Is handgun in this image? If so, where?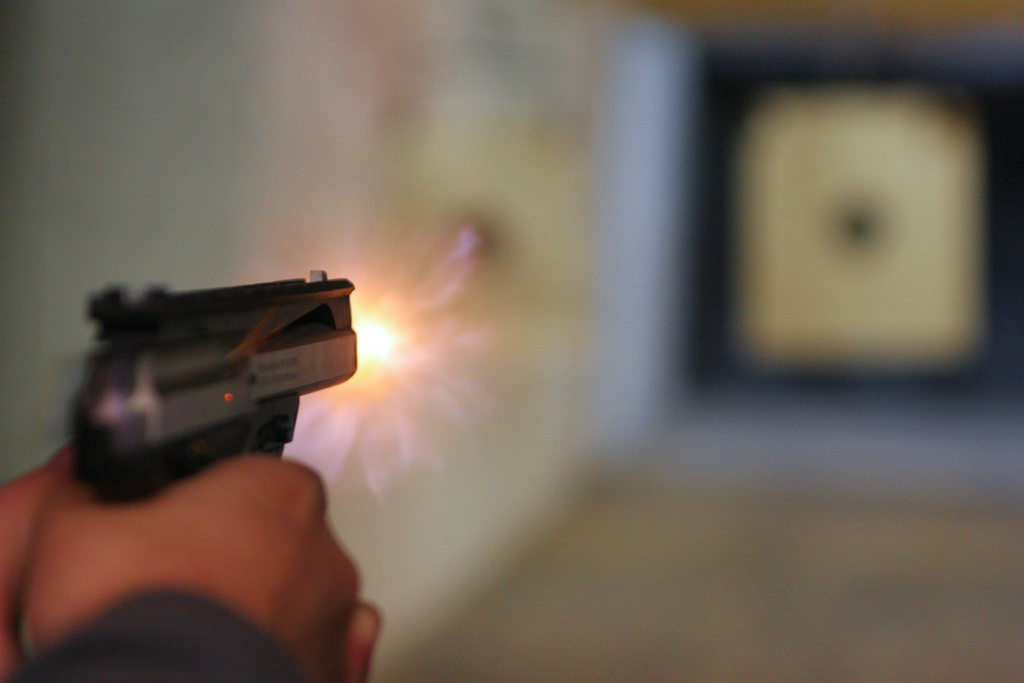
Yes, at bbox=[67, 270, 357, 504].
